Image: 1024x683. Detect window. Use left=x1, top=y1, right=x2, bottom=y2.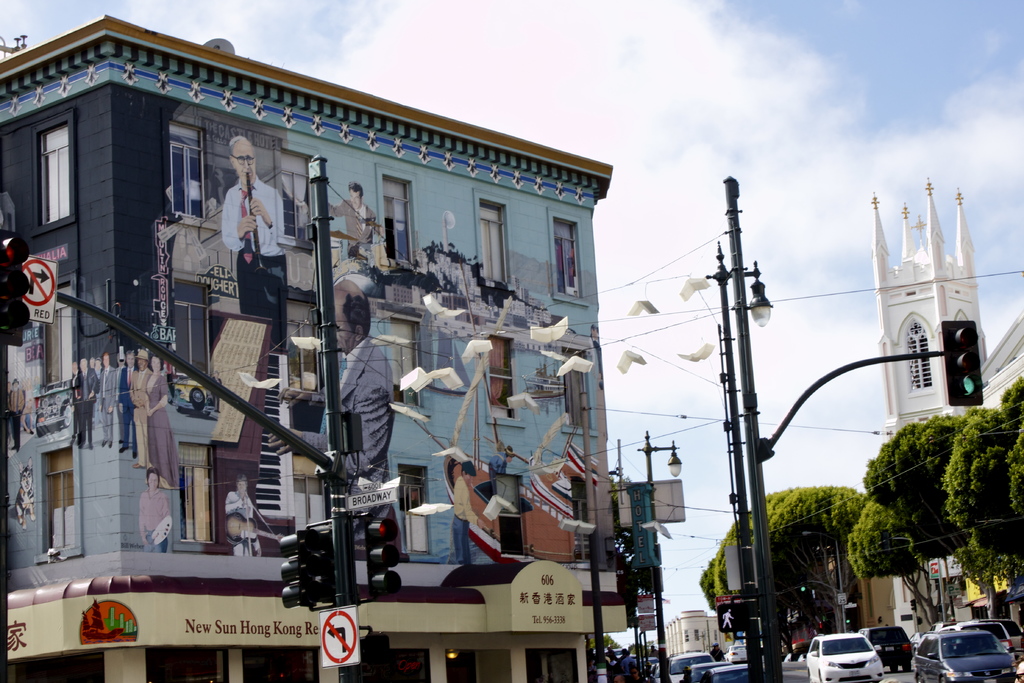
left=684, top=630, right=691, bottom=641.
